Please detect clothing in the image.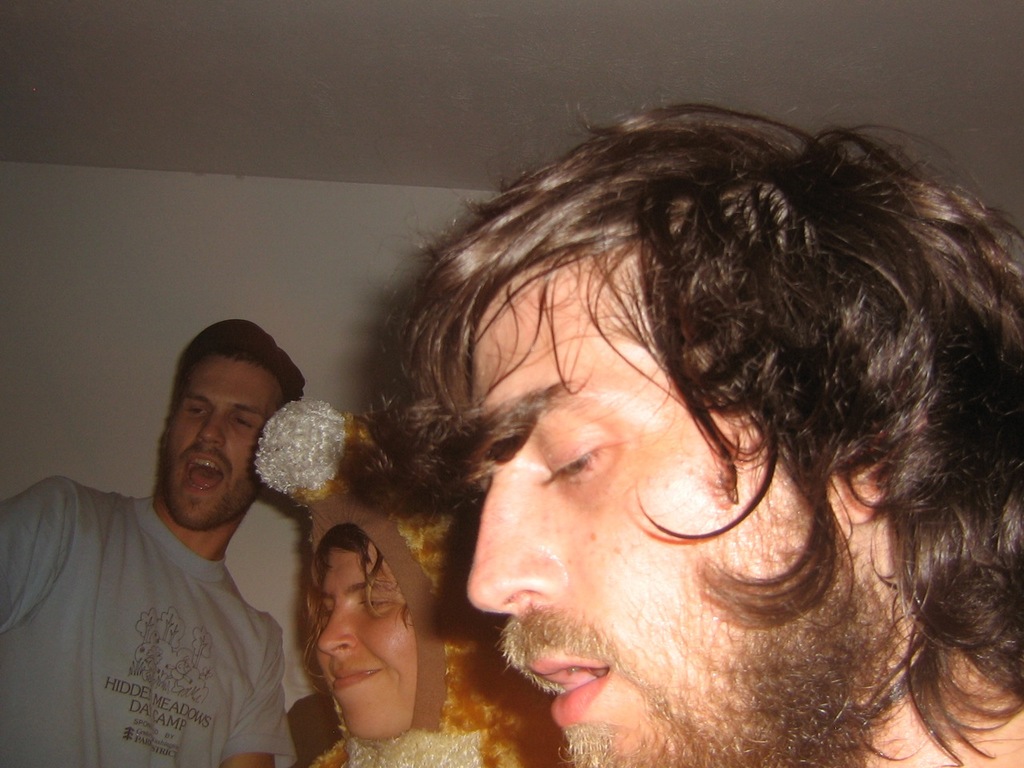
2/495/296/767.
